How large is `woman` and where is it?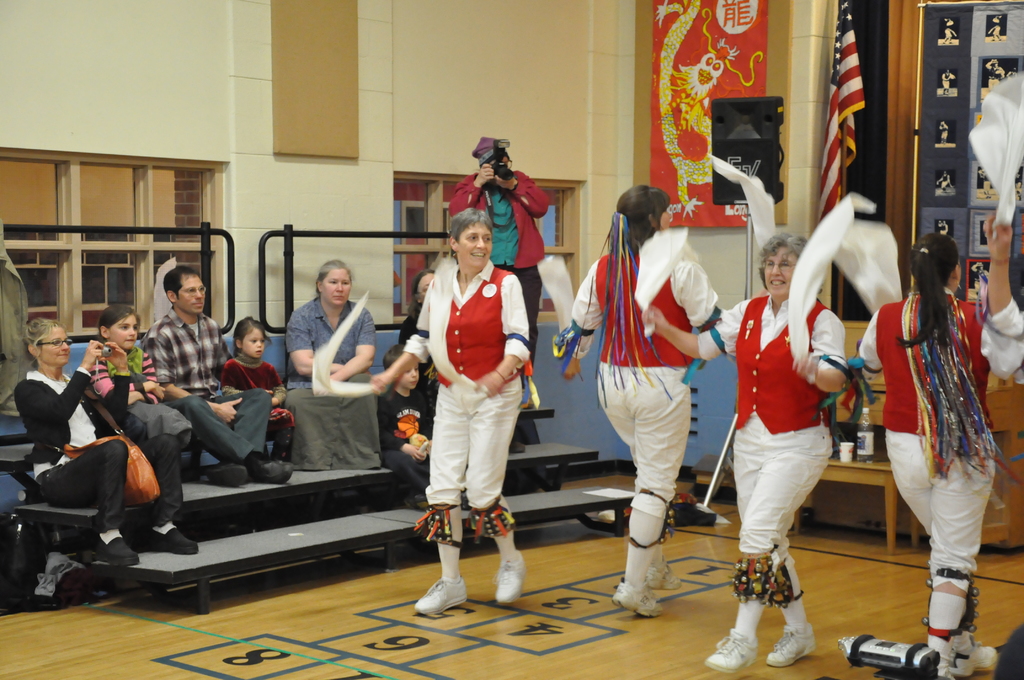
Bounding box: (858,236,996,679).
